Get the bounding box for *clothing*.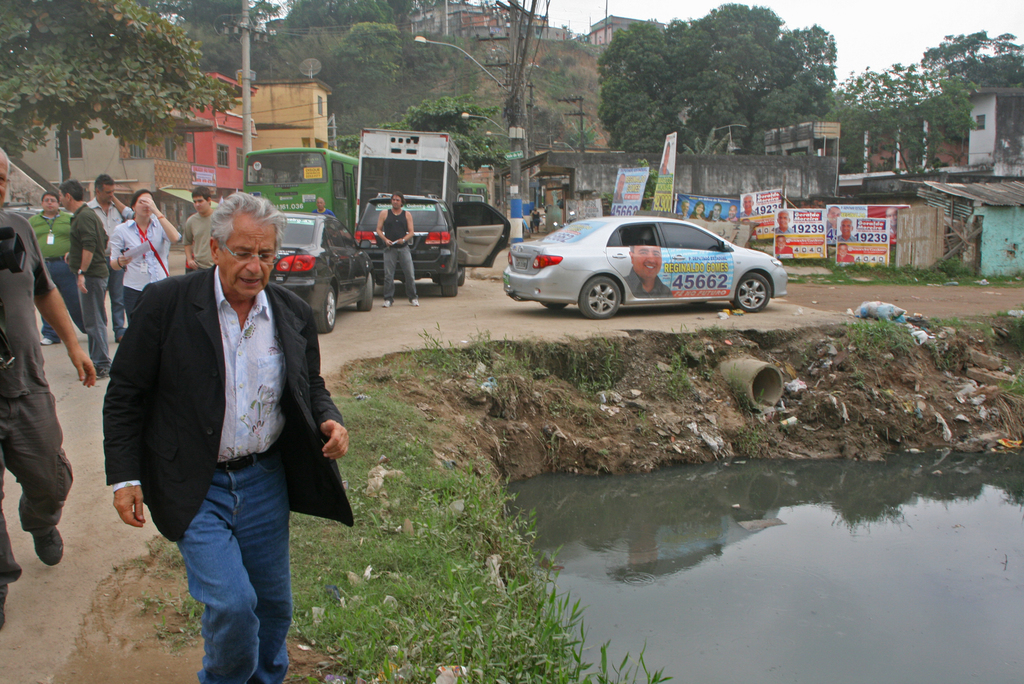
383, 209, 417, 300.
